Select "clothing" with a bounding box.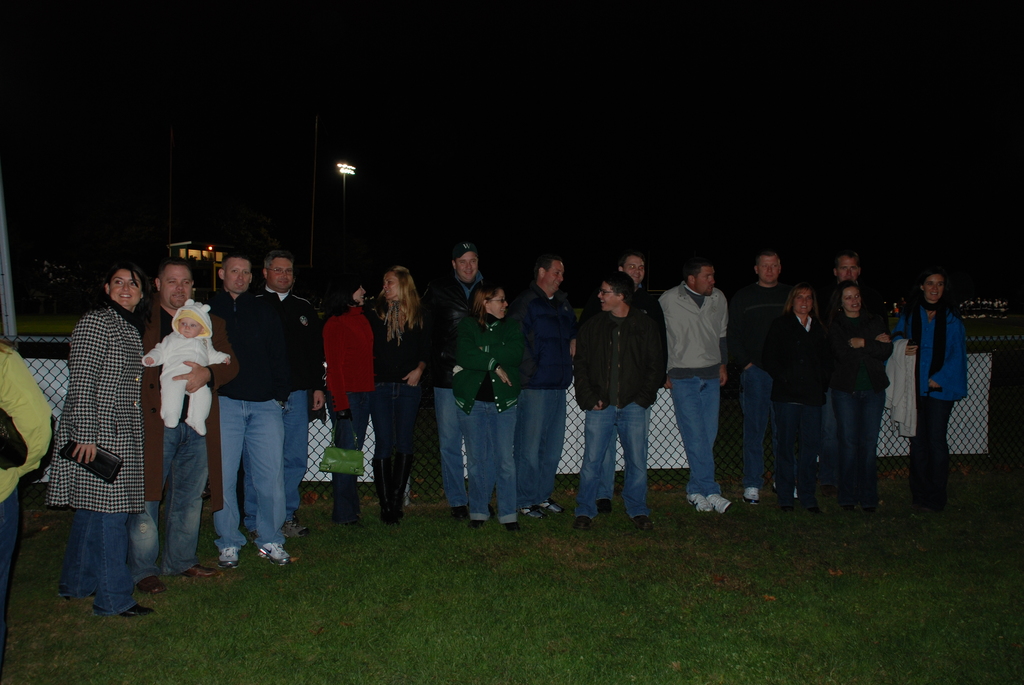
bbox(659, 284, 736, 489).
